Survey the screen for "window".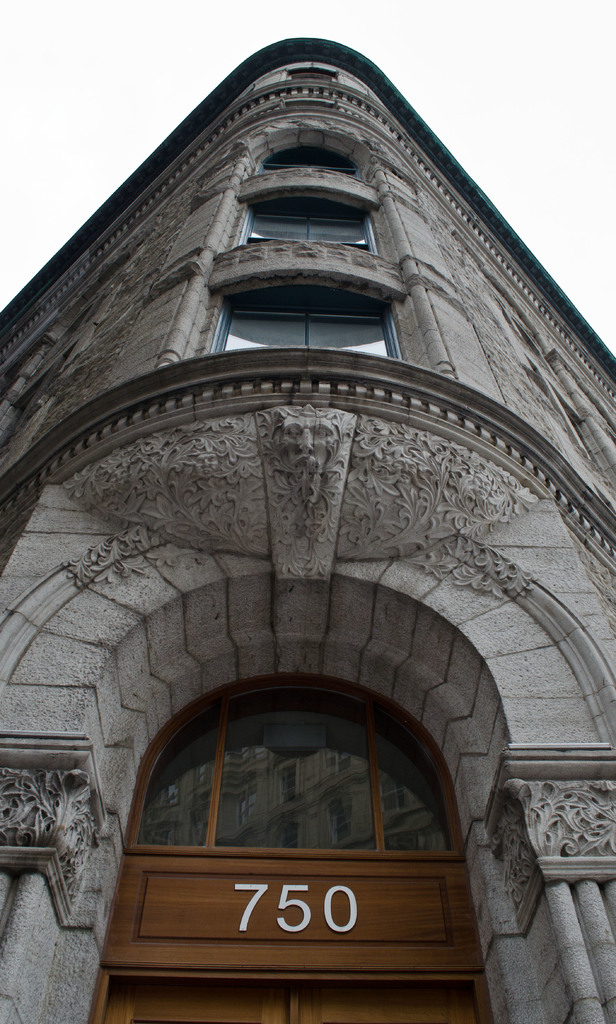
Survey found: 261, 154, 355, 176.
